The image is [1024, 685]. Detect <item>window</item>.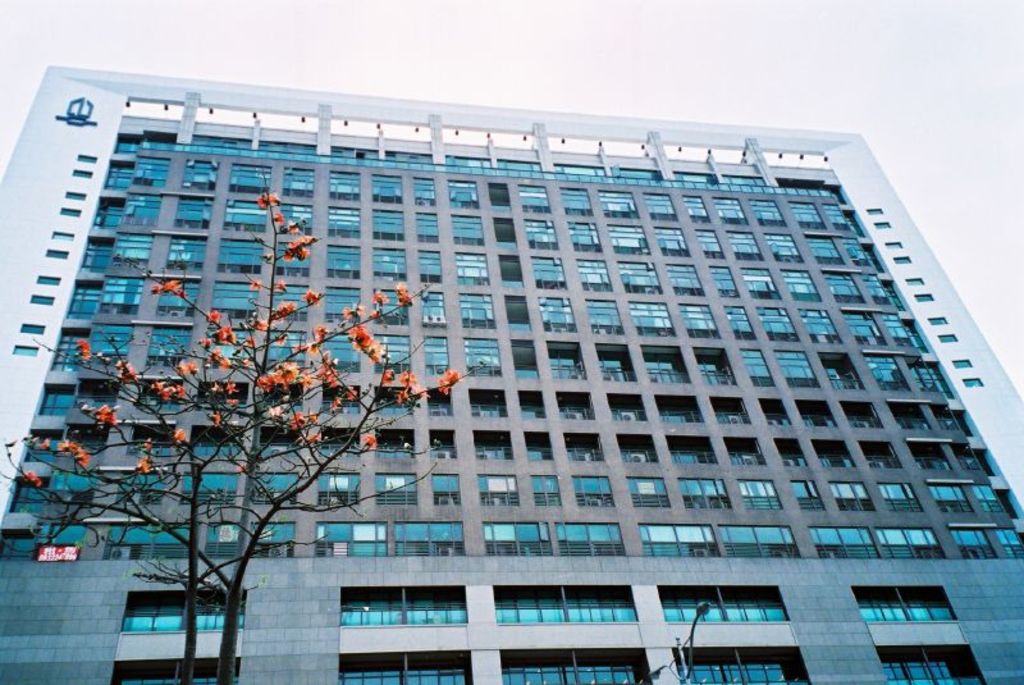
Detection: x1=376, y1=247, x2=407, y2=282.
